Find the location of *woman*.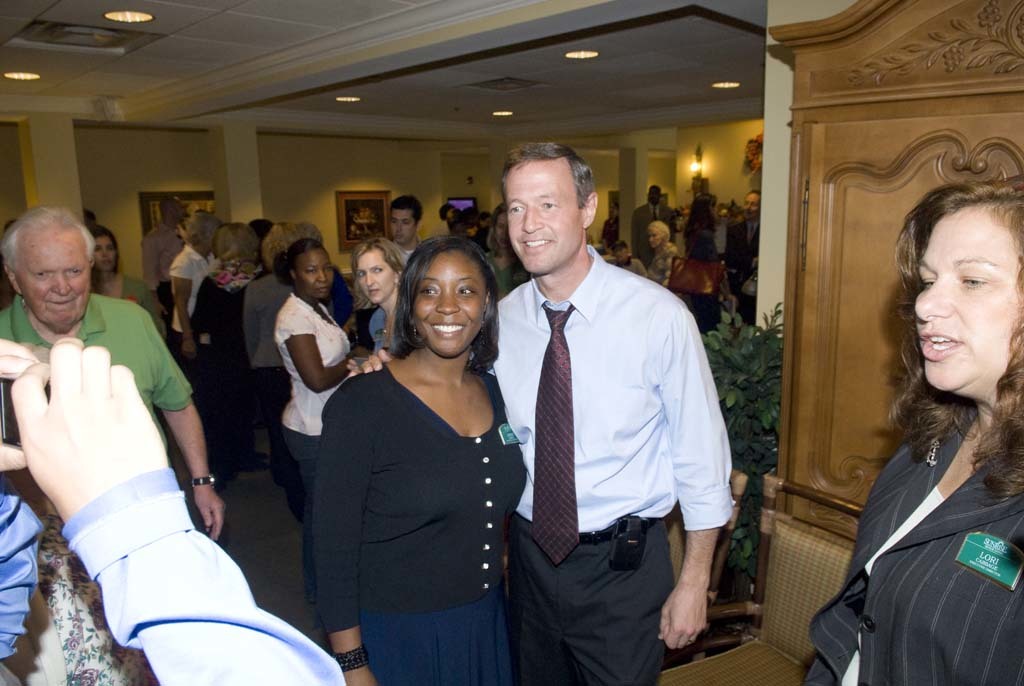
Location: 305/234/529/685.
